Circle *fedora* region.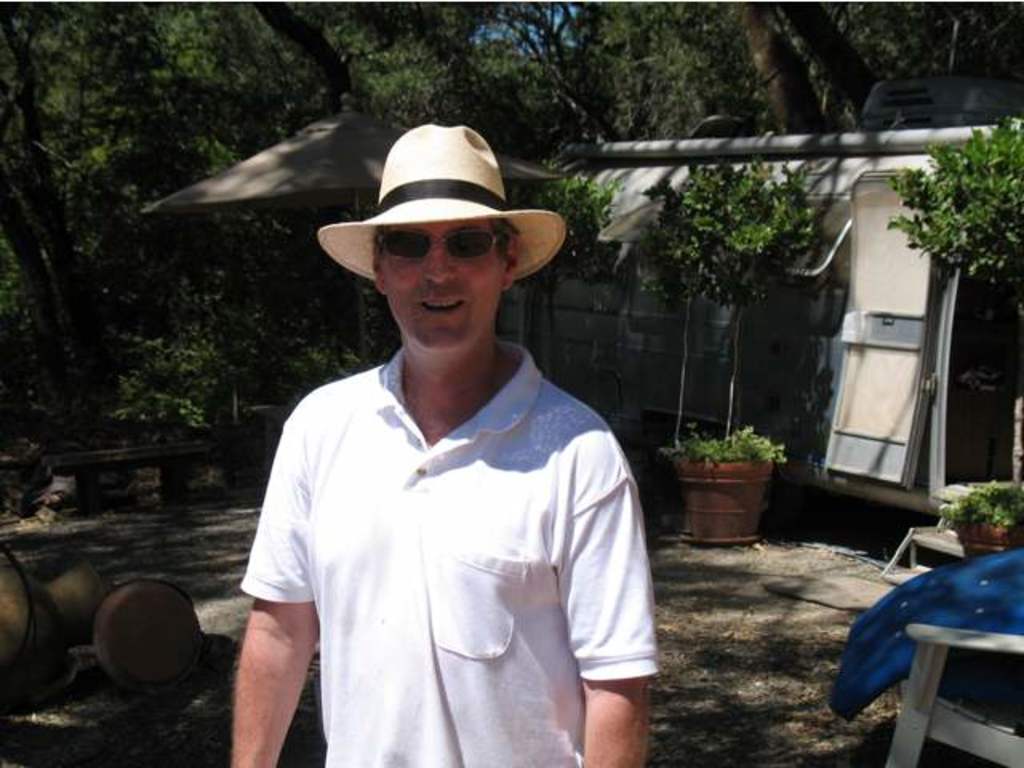
Region: bbox=[317, 120, 565, 290].
